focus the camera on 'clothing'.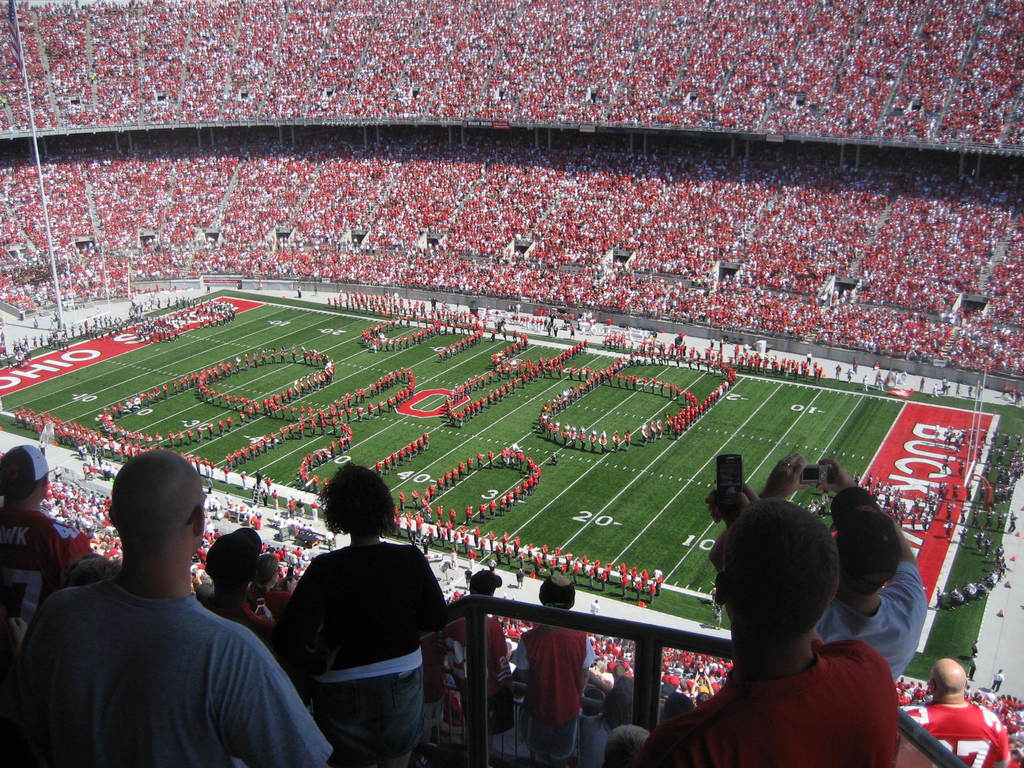
Focus region: (274,534,447,767).
